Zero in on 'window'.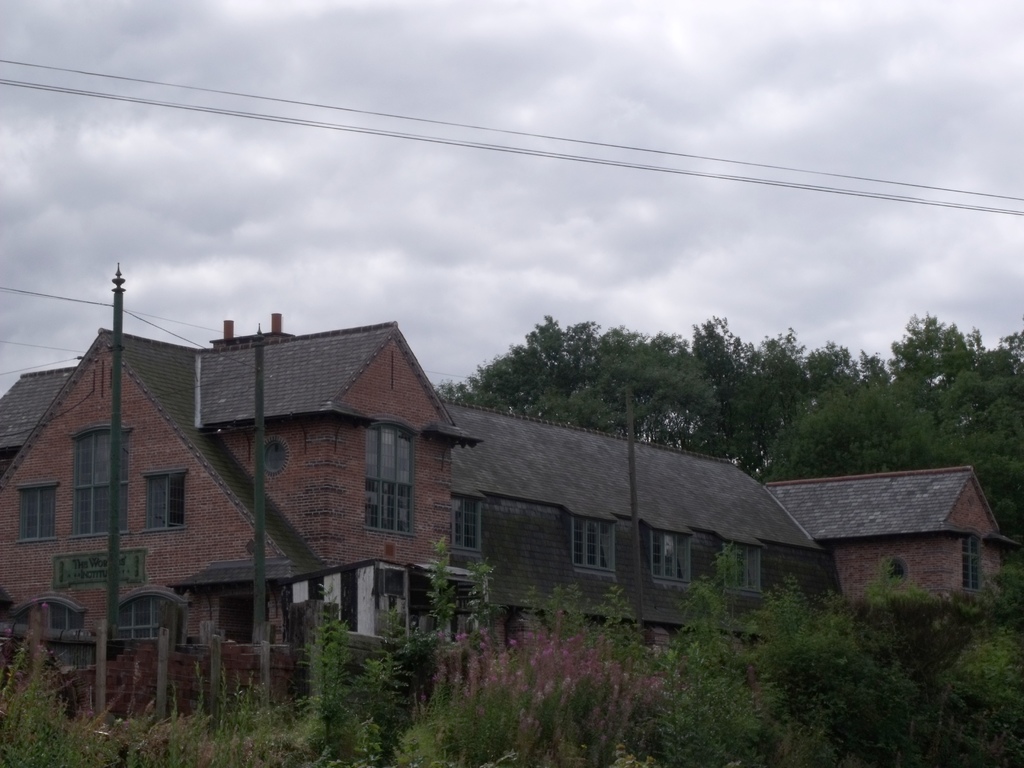
Zeroed in: left=575, top=522, right=612, bottom=572.
